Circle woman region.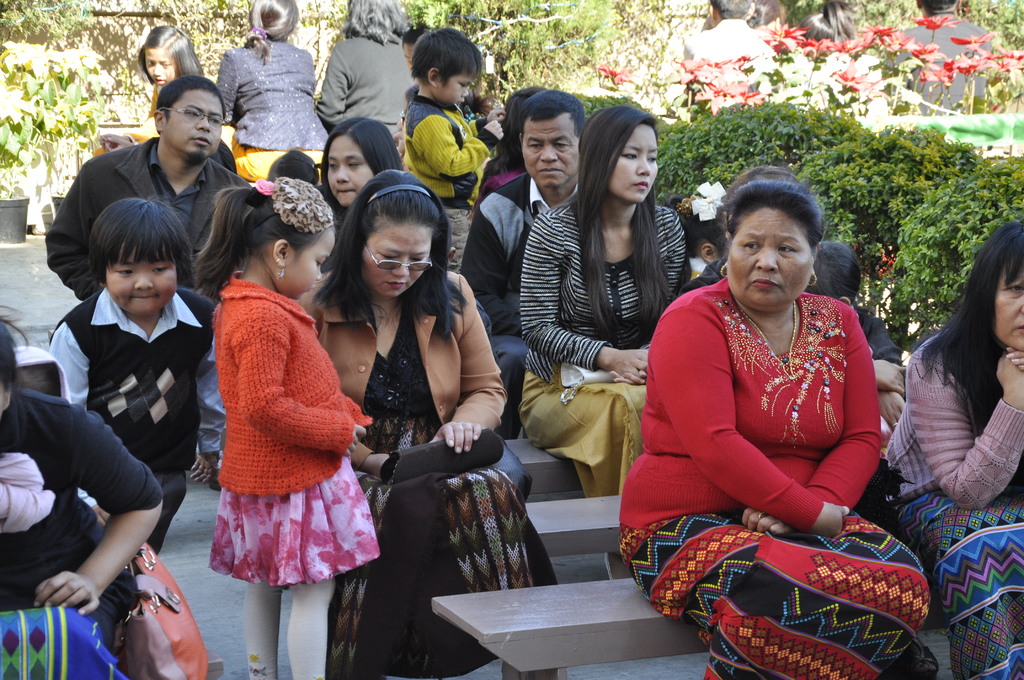
Region: {"left": 317, "top": 0, "right": 413, "bottom": 144}.
